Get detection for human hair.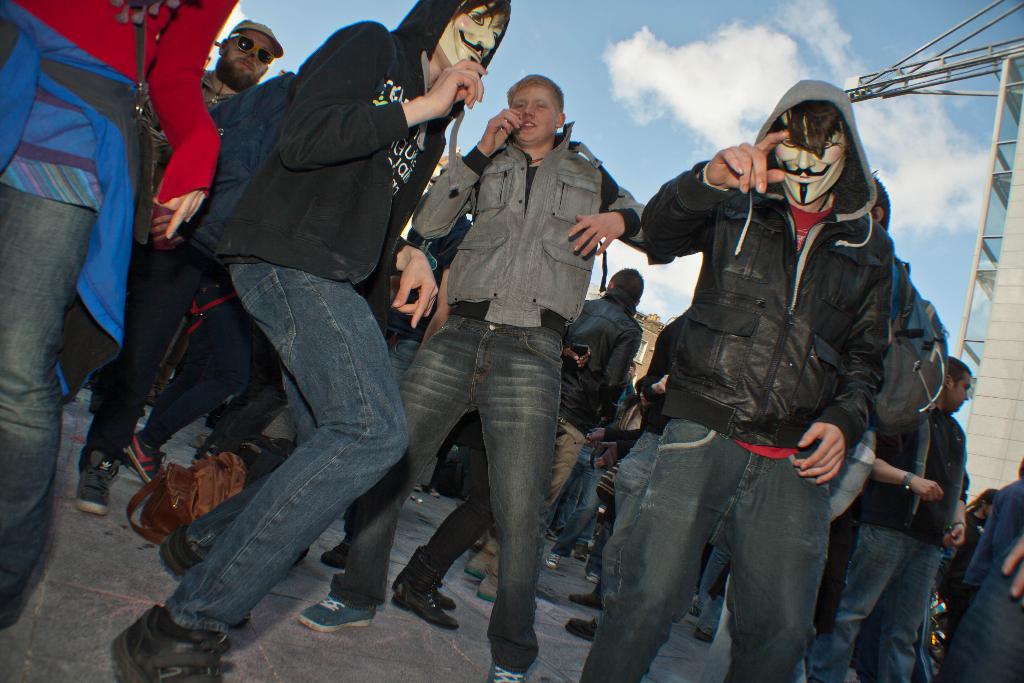
Detection: (left=447, top=0, right=509, bottom=28).
